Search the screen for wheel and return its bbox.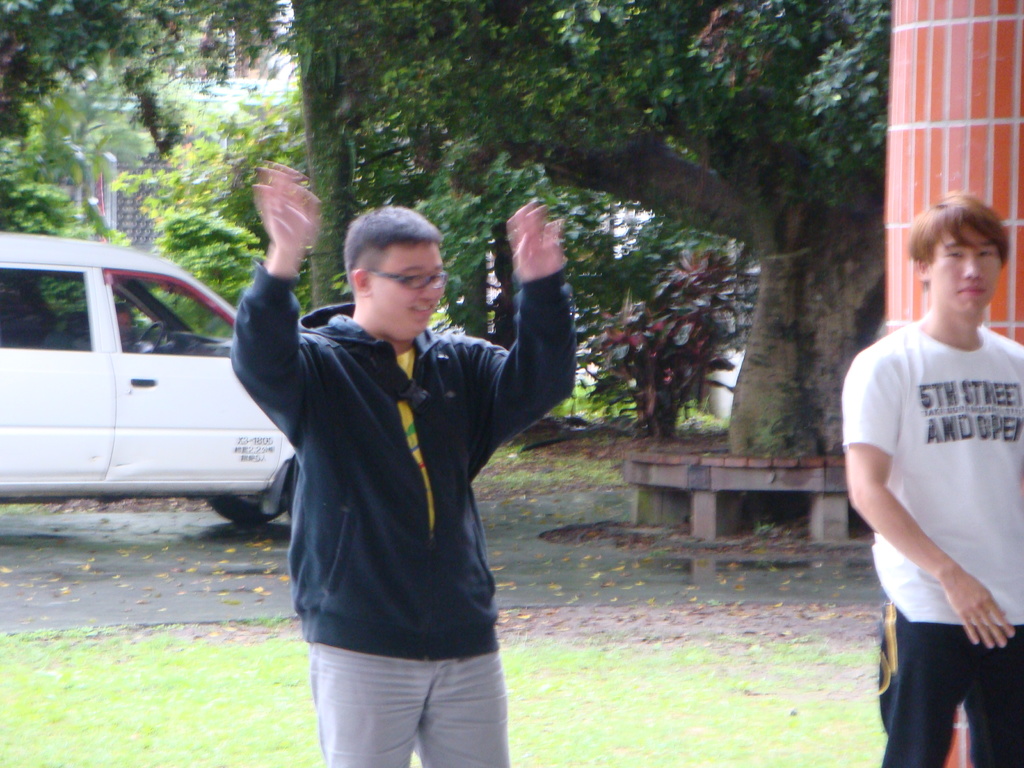
Found: locate(205, 490, 287, 526).
